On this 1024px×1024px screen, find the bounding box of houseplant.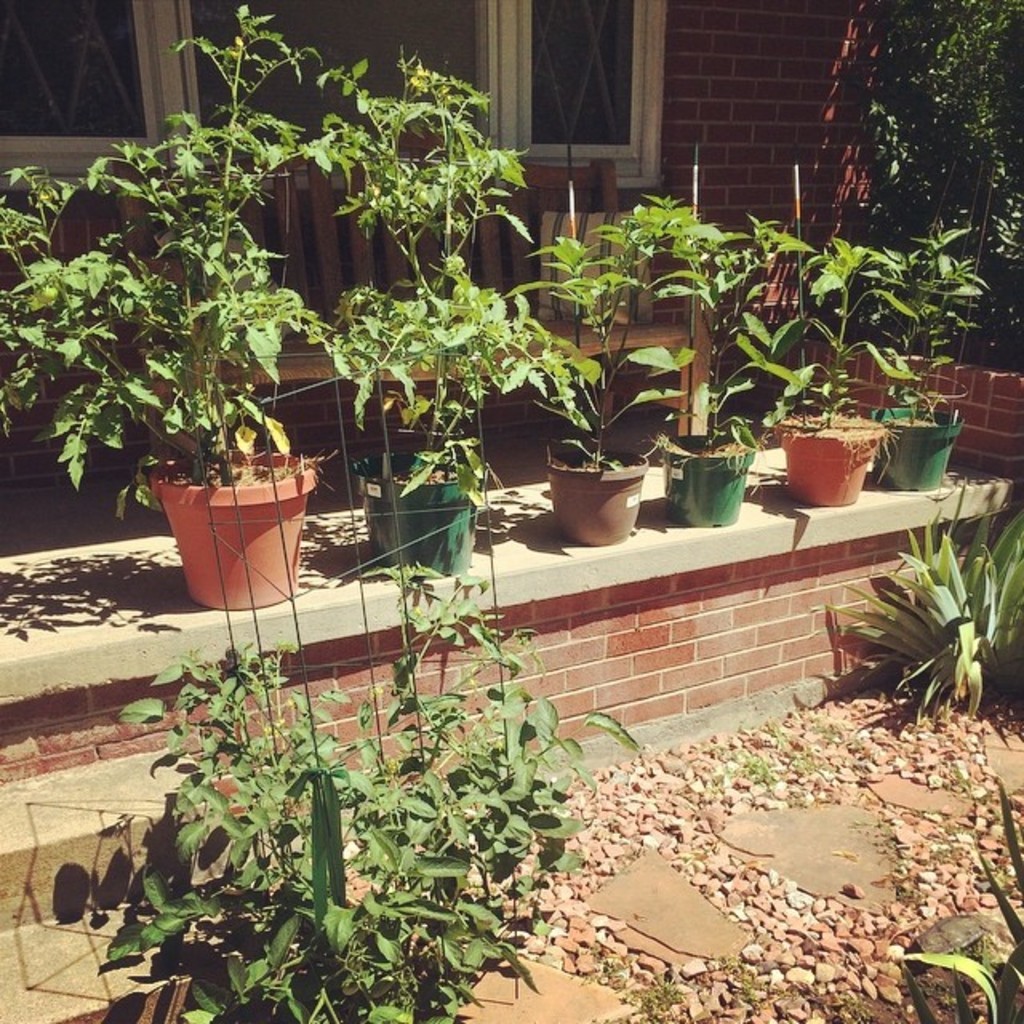
Bounding box: detection(99, 565, 638, 1022).
